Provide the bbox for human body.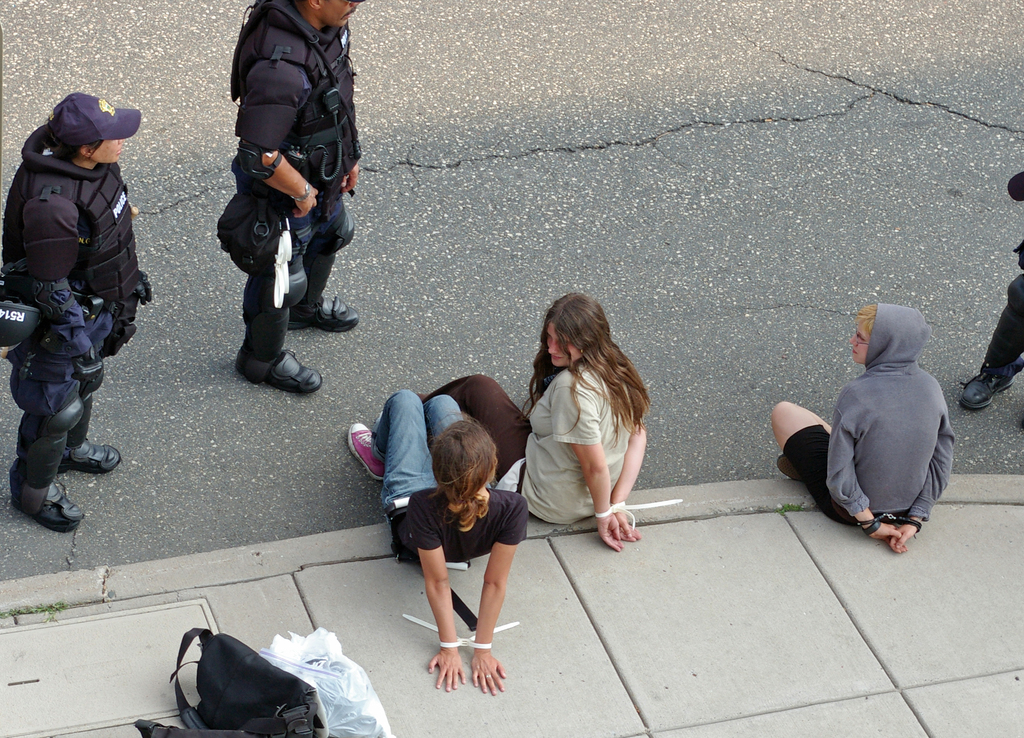
767:309:960:568.
